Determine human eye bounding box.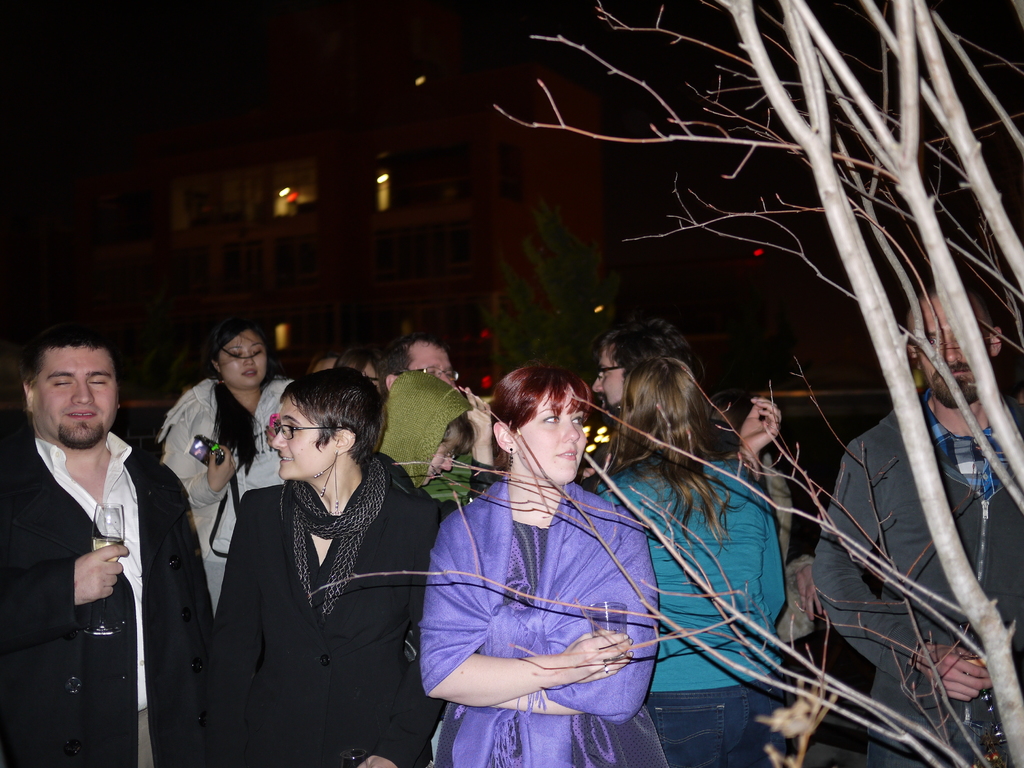
Determined: select_region(571, 413, 583, 426).
